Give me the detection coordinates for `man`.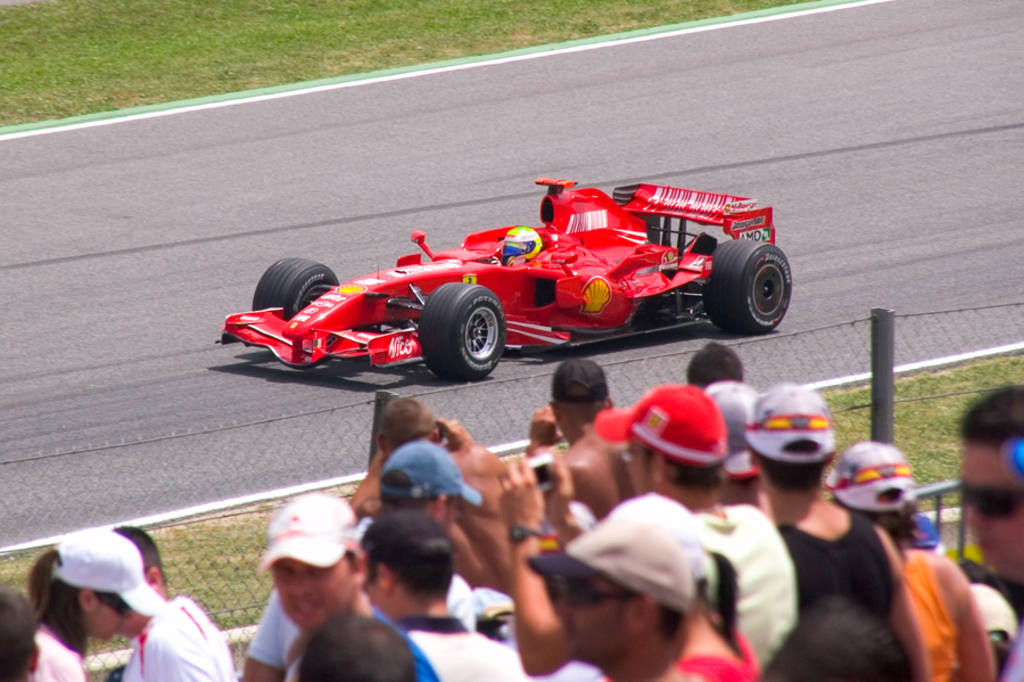
591:385:794:681.
